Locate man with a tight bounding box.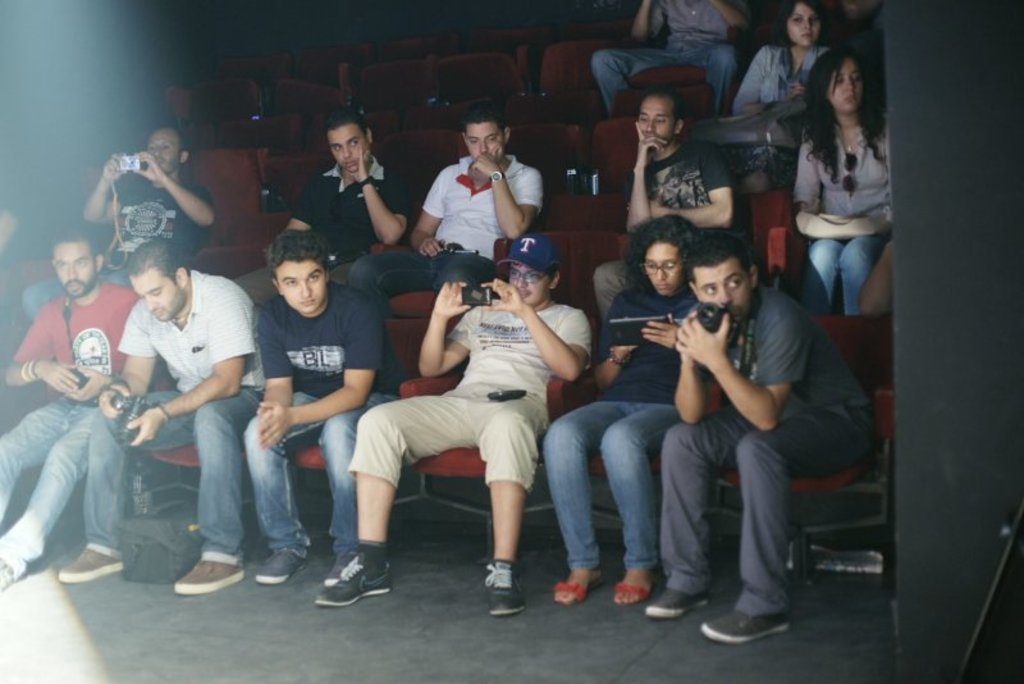
589, 88, 732, 323.
